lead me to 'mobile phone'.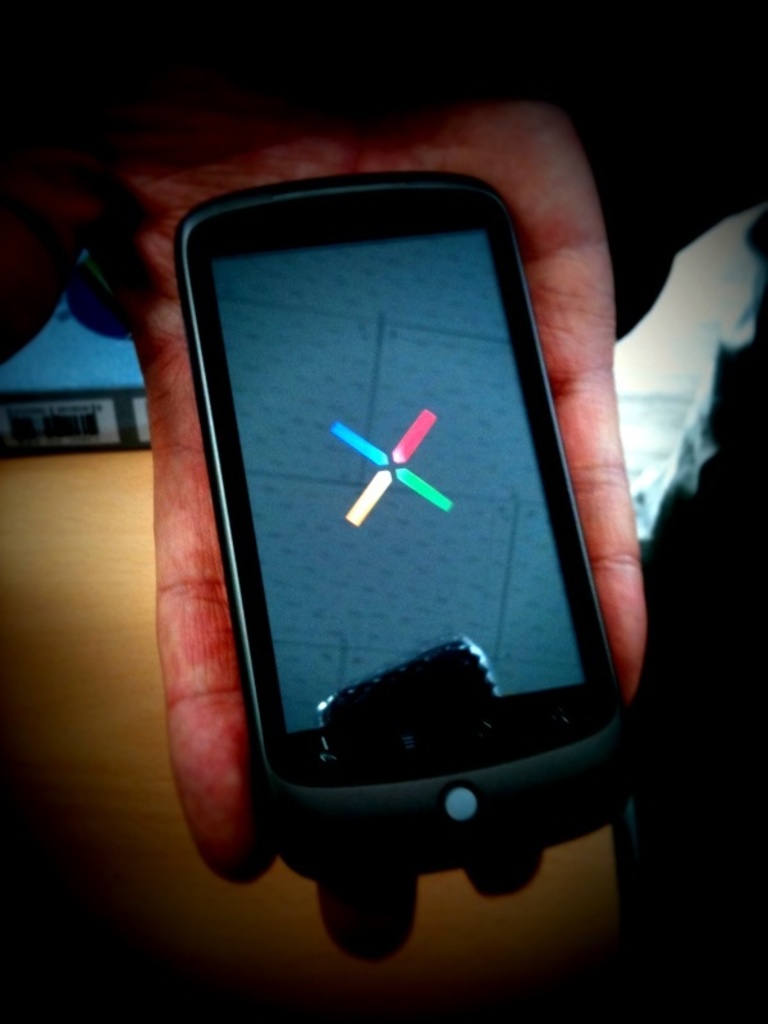
Lead to bbox=(170, 166, 636, 884).
